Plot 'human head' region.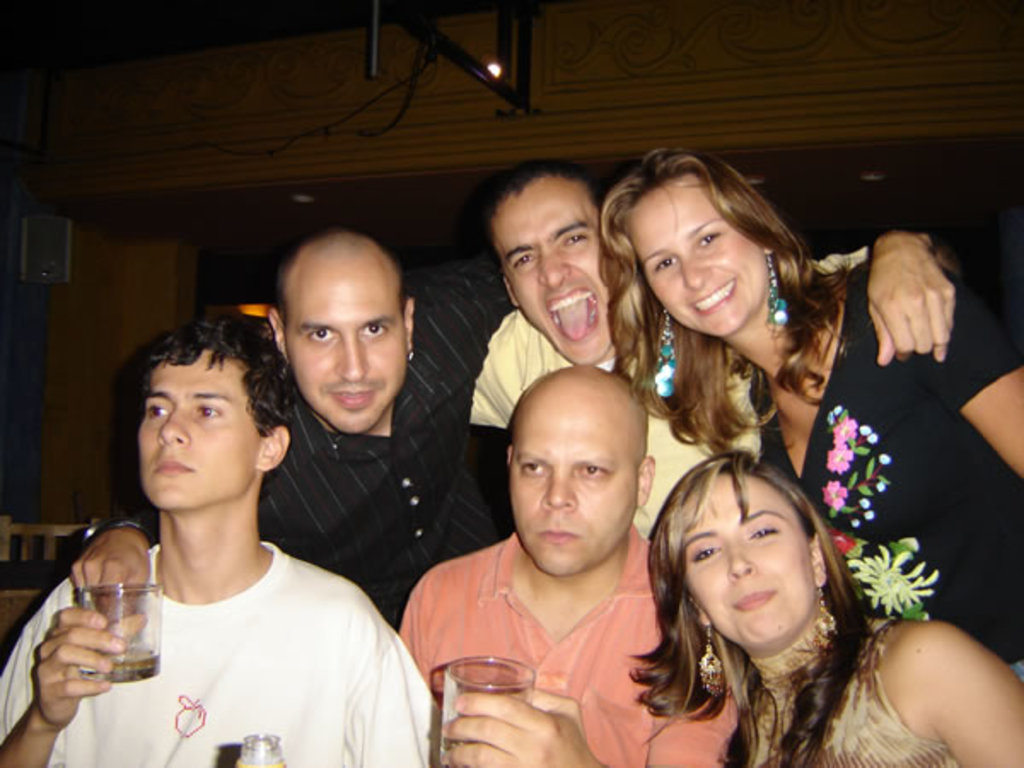
Plotted at (135, 307, 297, 512).
